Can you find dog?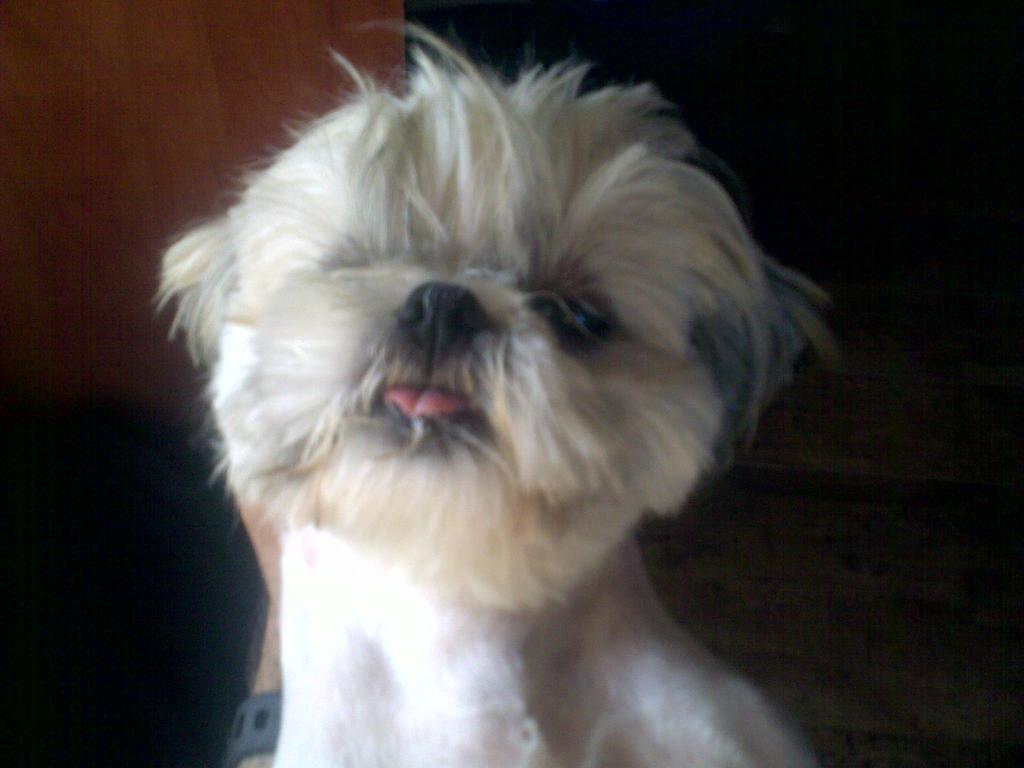
Yes, bounding box: [x1=152, y1=17, x2=835, y2=767].
